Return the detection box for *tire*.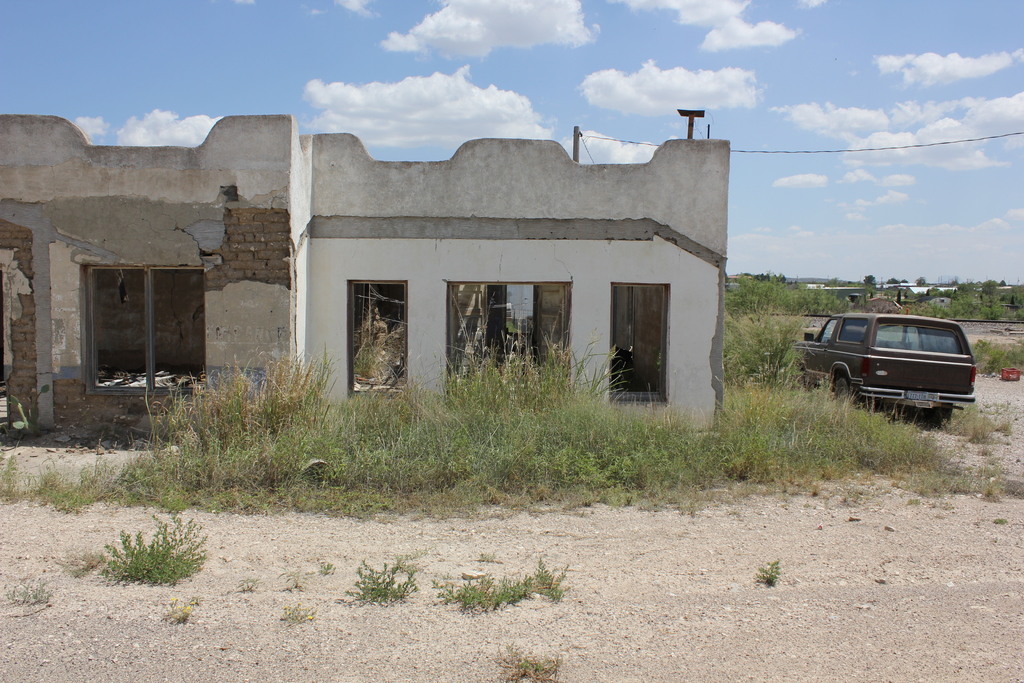
[922, 411, 948, 428].
